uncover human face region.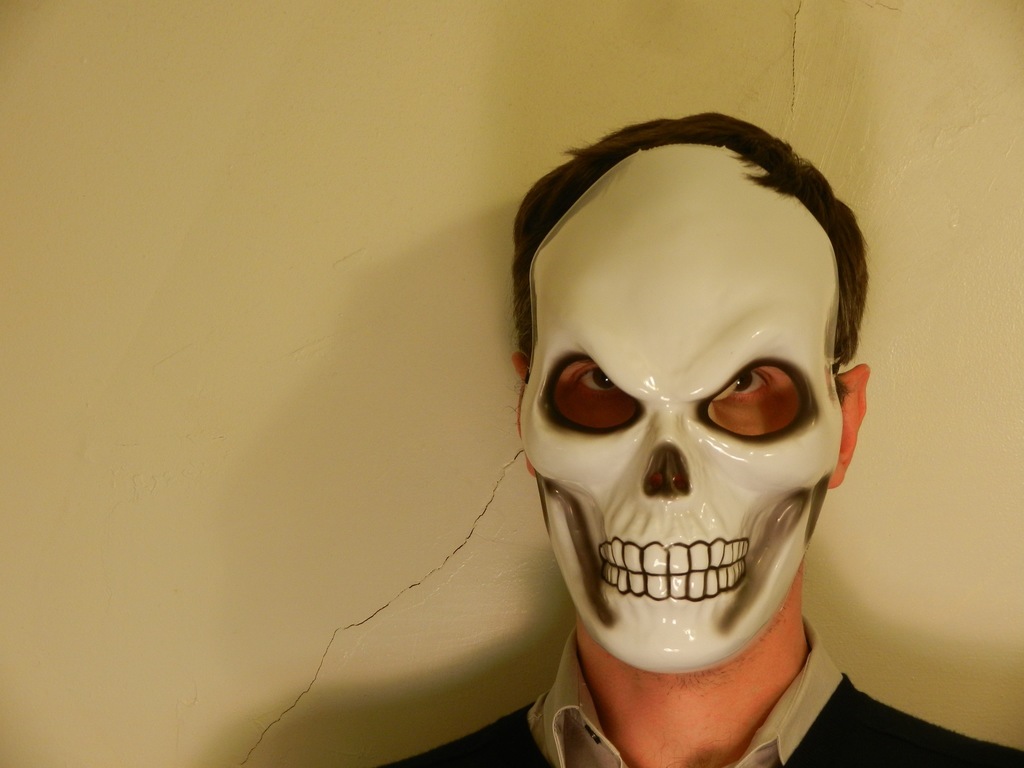
Uncovered: (x1=533, y1=175, x2=824, y2=678).
